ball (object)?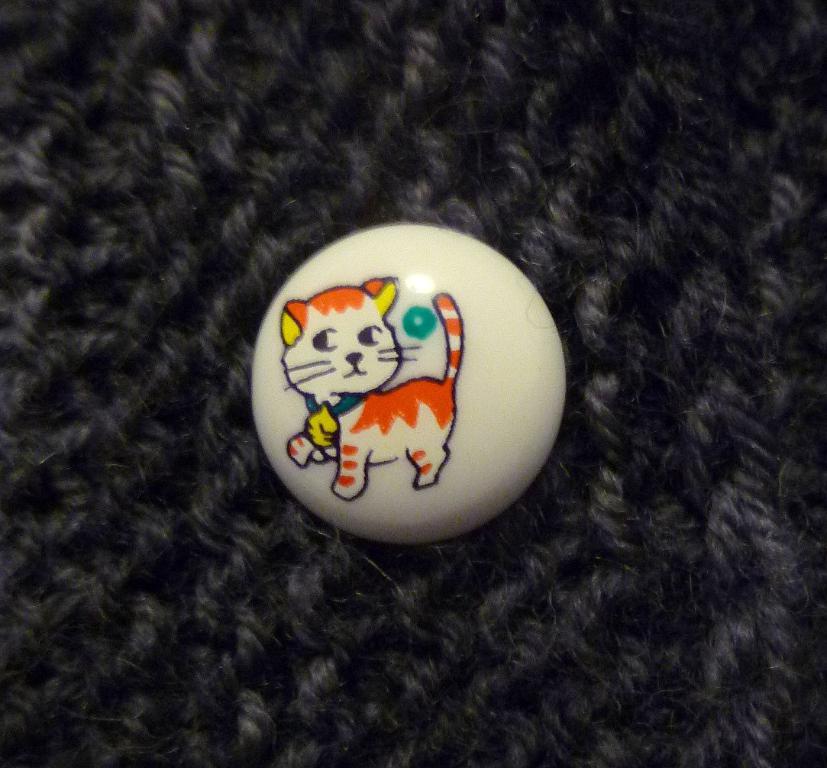
region(253, 224, 567, 545)
